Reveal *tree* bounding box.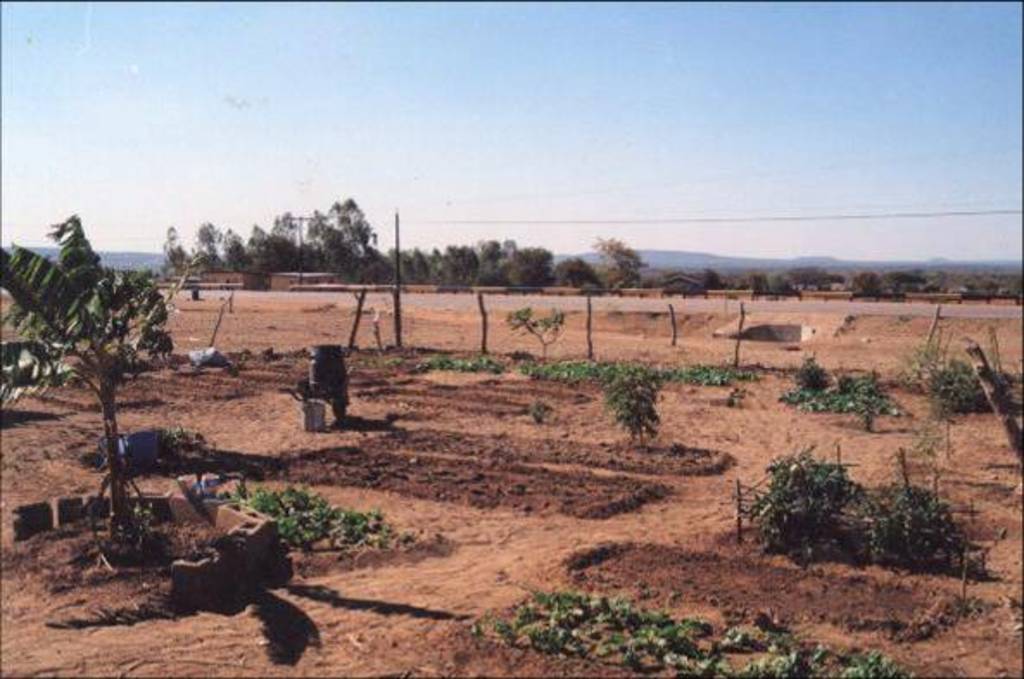
Revealed: {"left": 0, "top": 209, "right": 174, "bottom": 572}.
